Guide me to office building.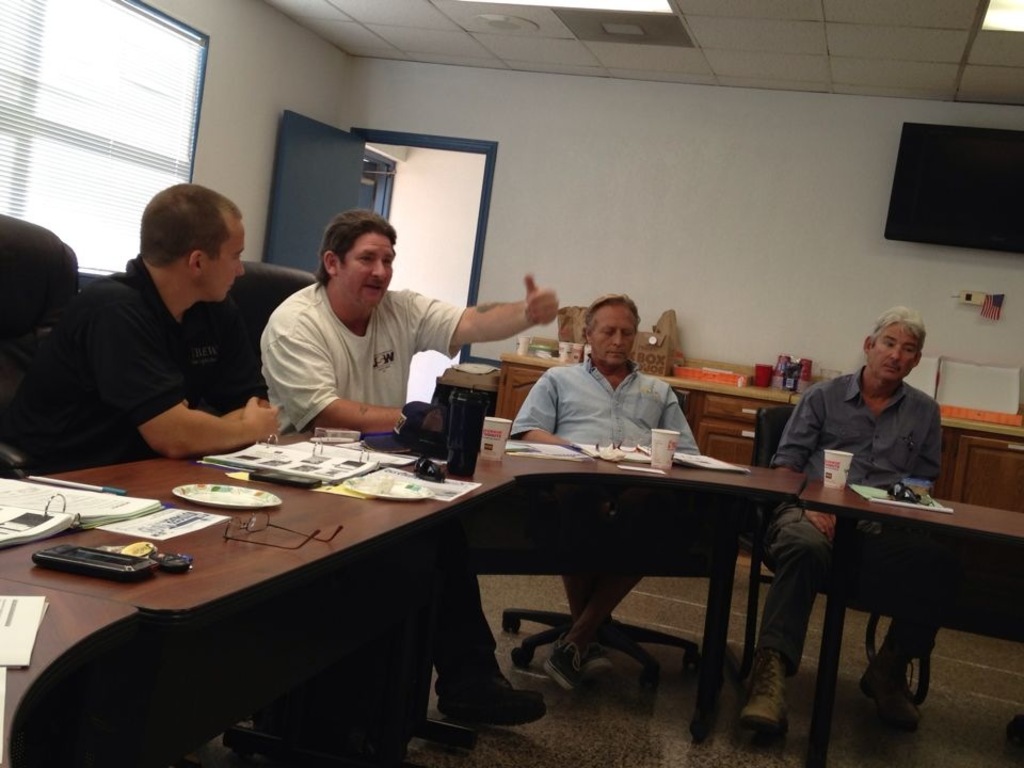
Guidance: BBox(99, 289, 907, 723).
